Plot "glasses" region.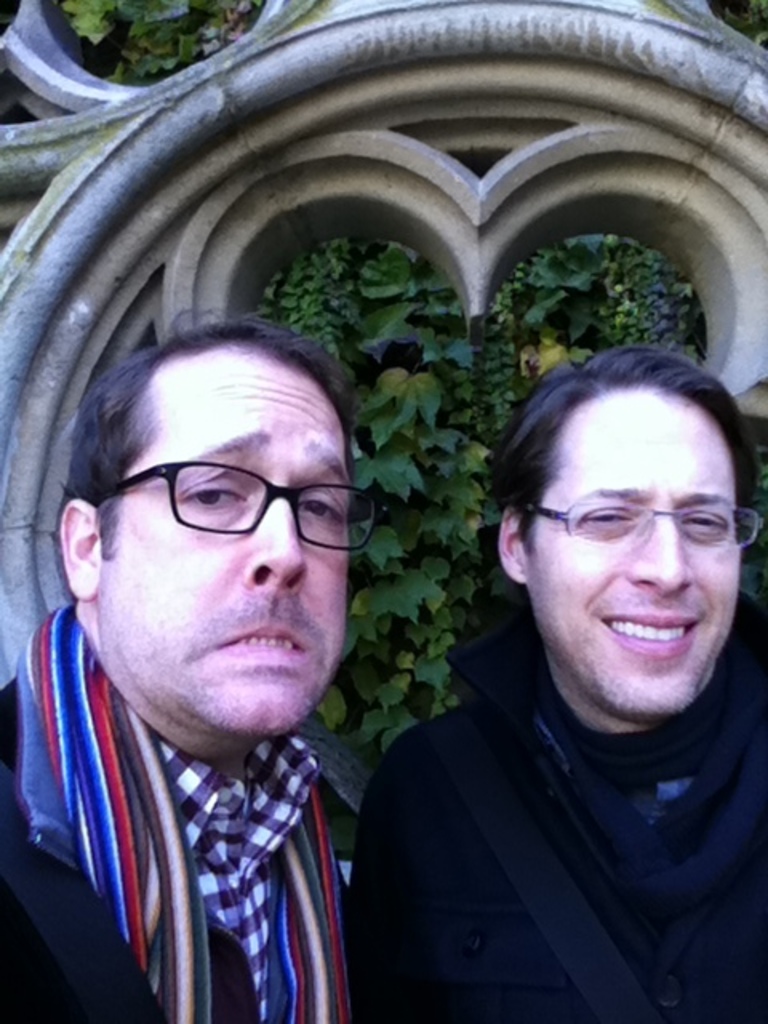
Plotted at [x1=91, y1=451, x2=368, y2=554].
